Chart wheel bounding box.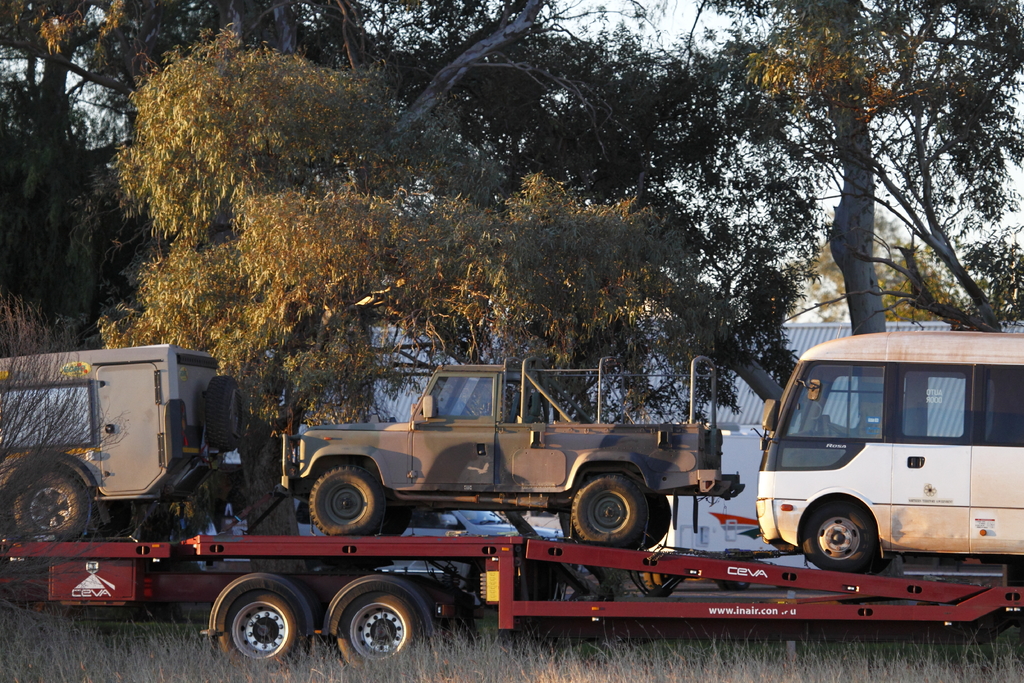
Charted: {"left": 458, "top": 399, "right": 477, "bottom": 418}.
